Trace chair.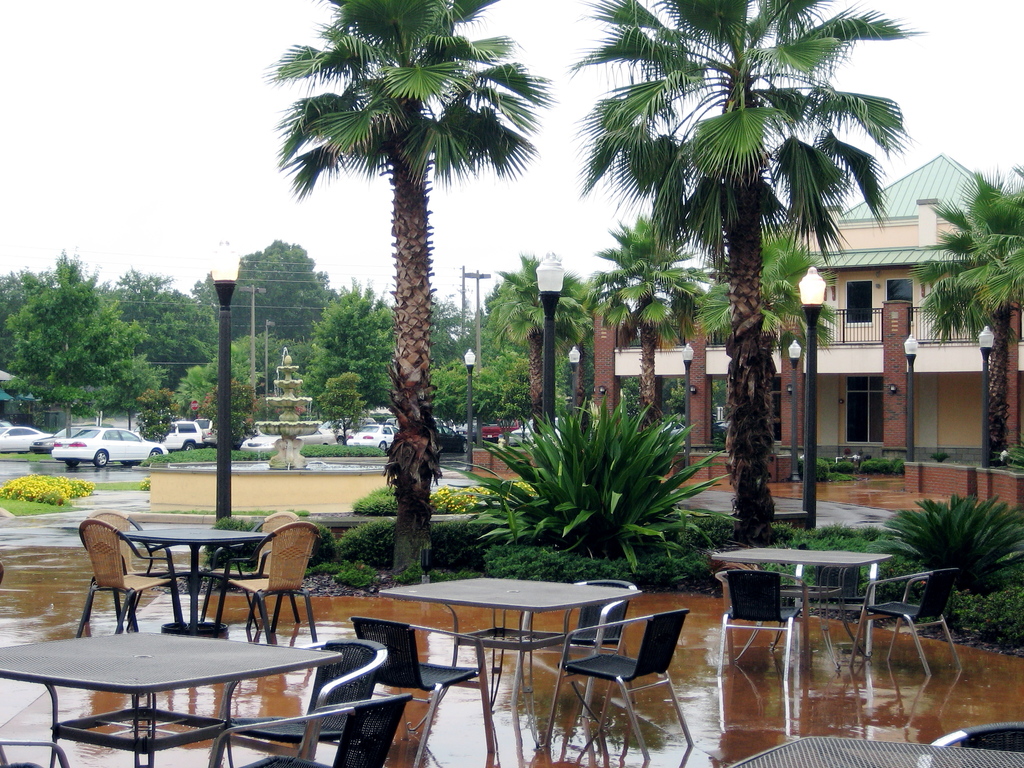
Traced to rect(507, 575, 635, 733).
